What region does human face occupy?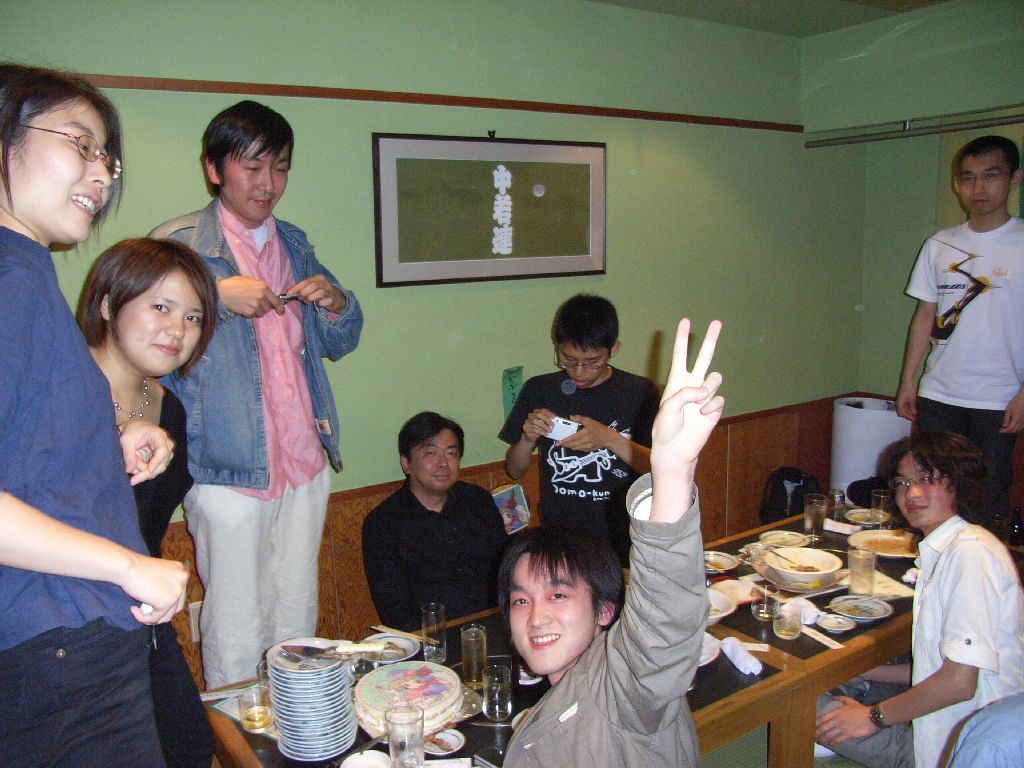
region(224, 136, 290, 221).
